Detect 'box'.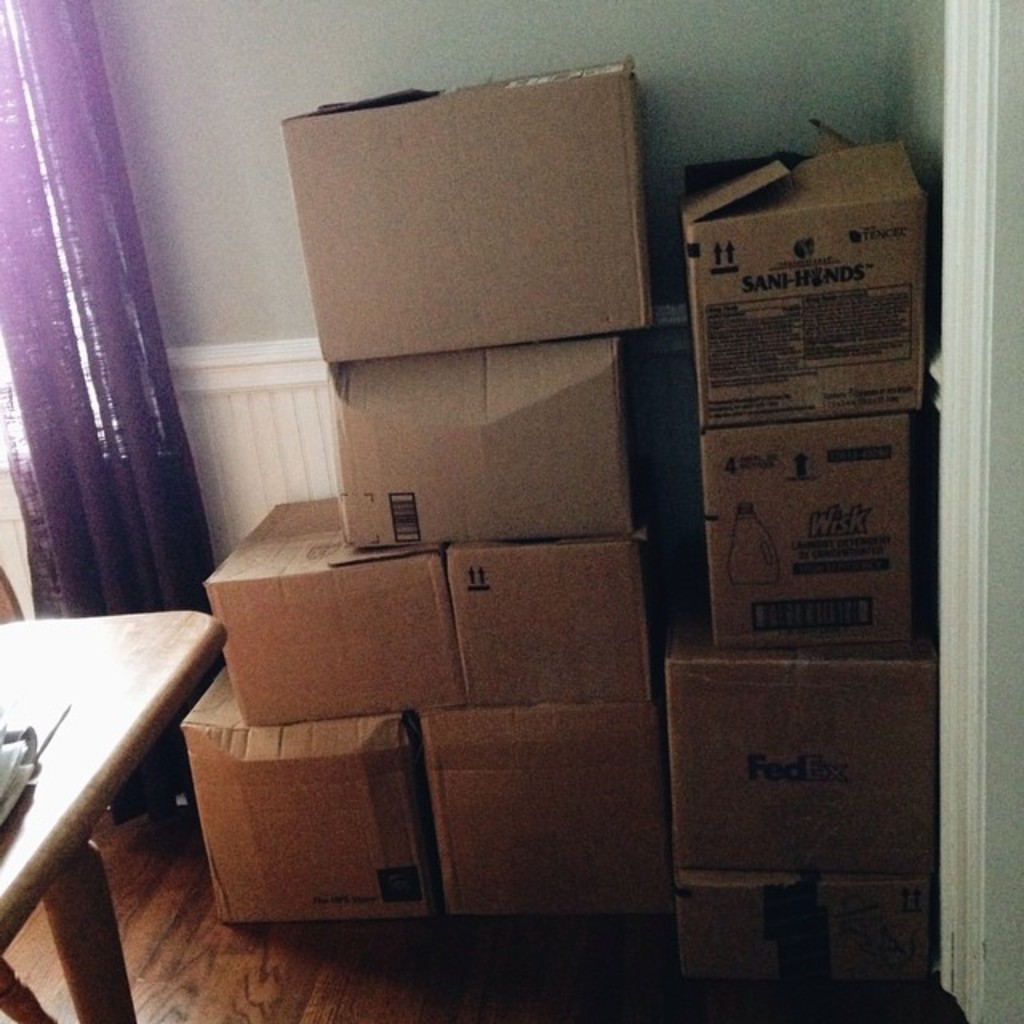
Detected at 278, 59, 658, 362.
